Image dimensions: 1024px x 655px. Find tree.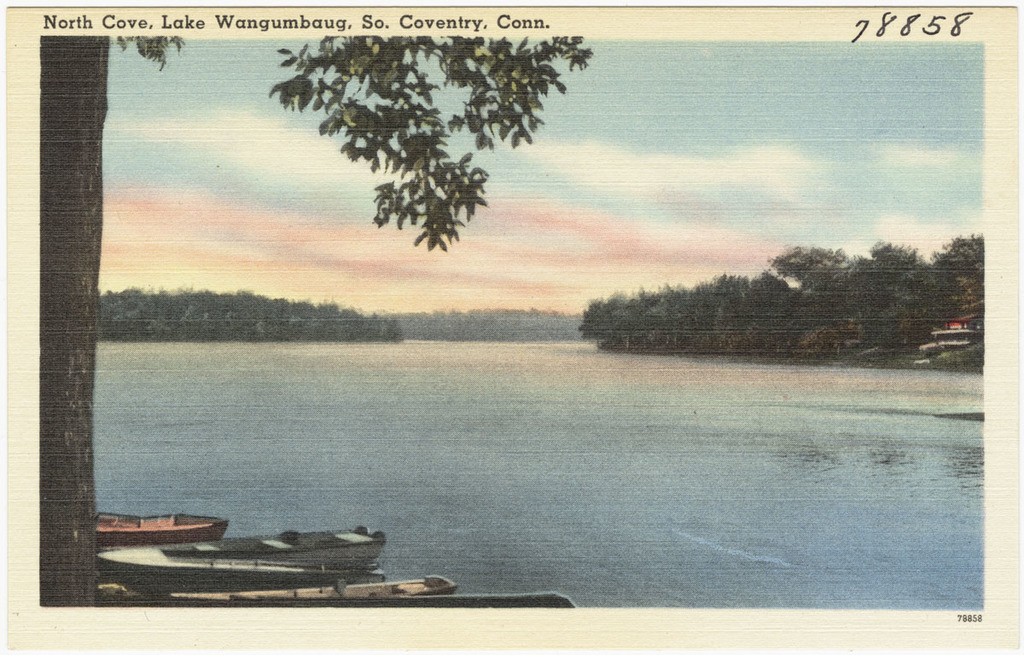
[38, 33, 597, 605].
